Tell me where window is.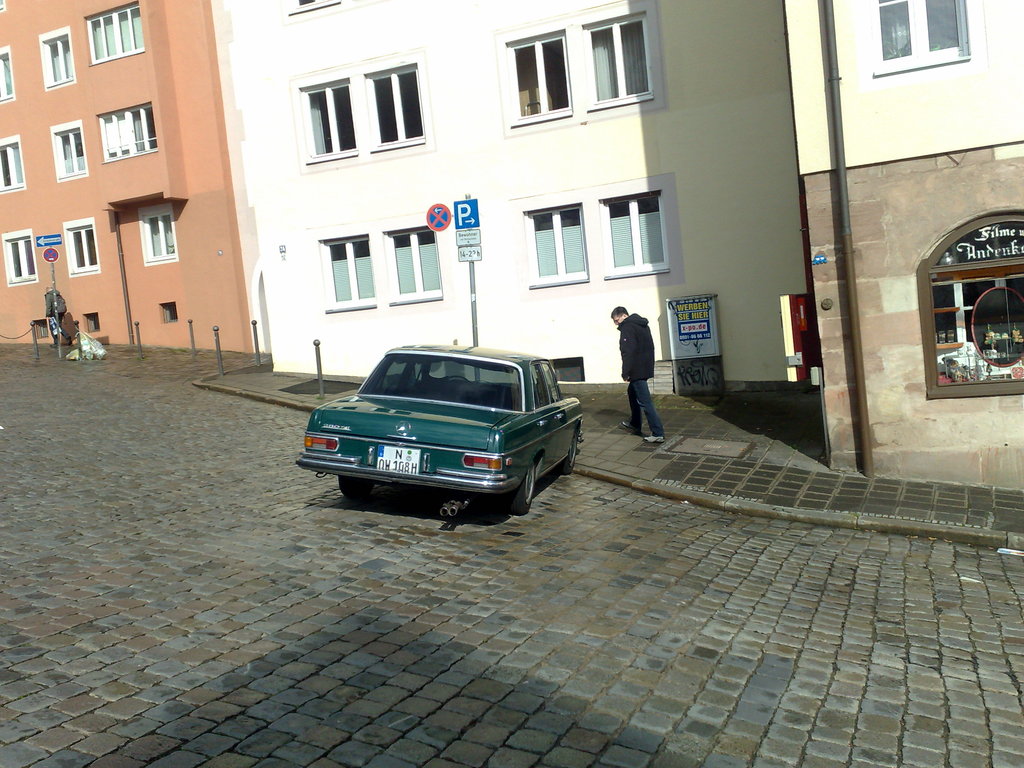
window is at bbox=(324, 241, 378, 301).
